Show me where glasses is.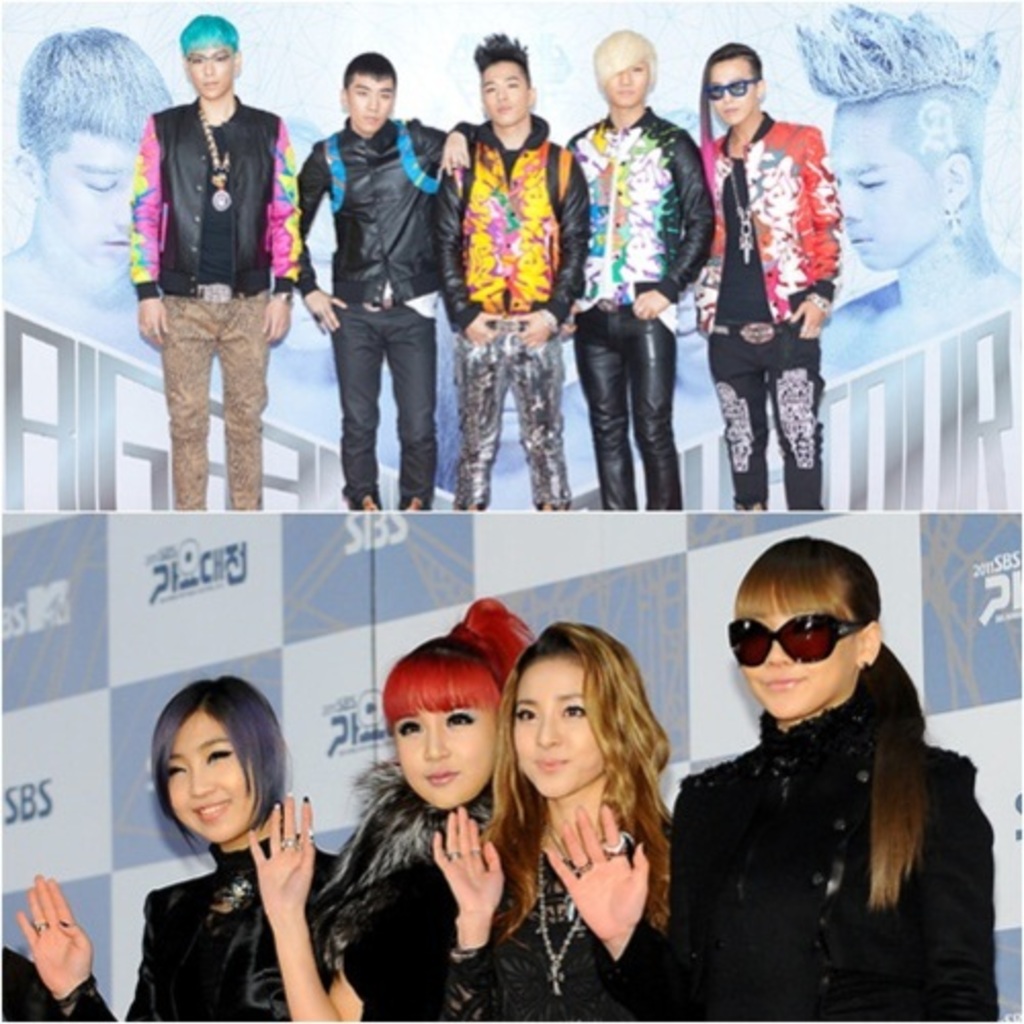
glasses is at box=[721, 610, 874, 678].
